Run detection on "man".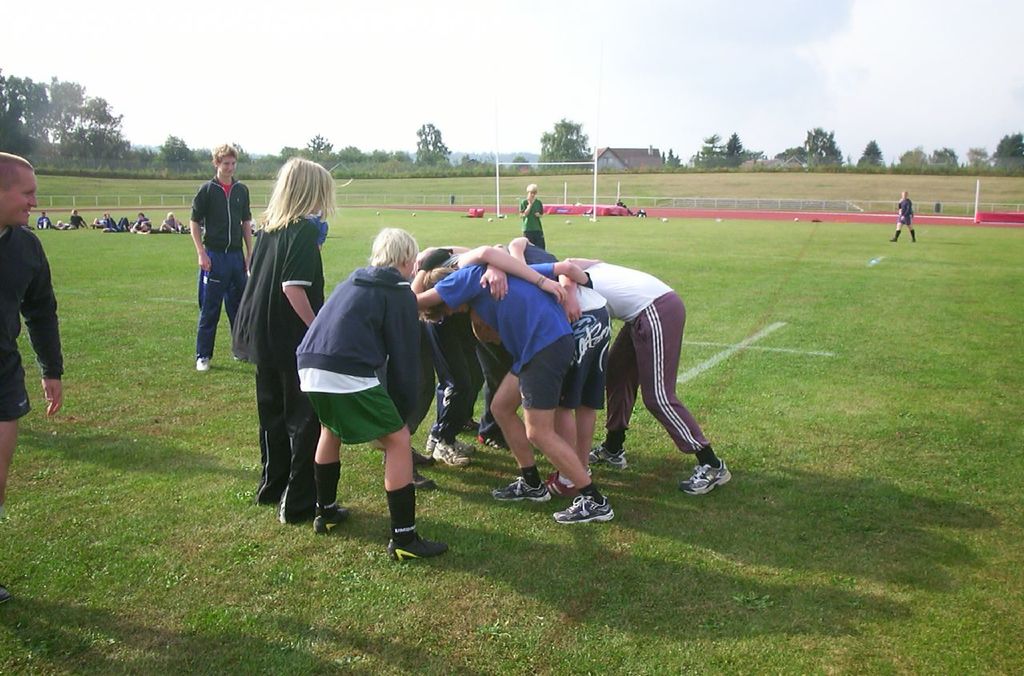
Result: 414:270:607:530.
